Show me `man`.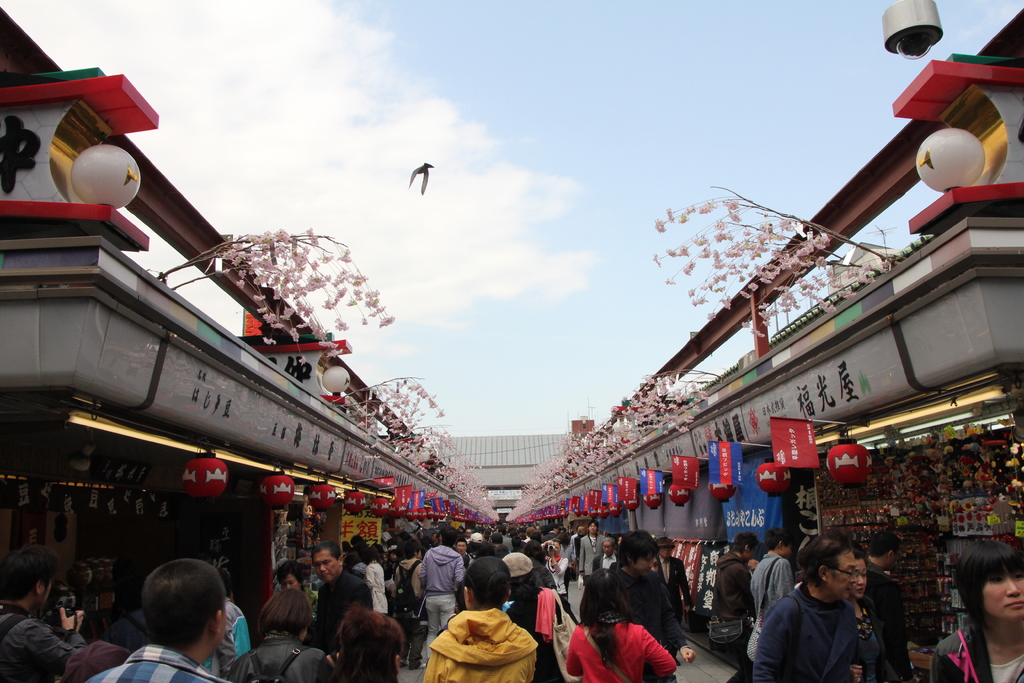
`man` is here: (x1=657, y1=537, x2=694, y2=619).
